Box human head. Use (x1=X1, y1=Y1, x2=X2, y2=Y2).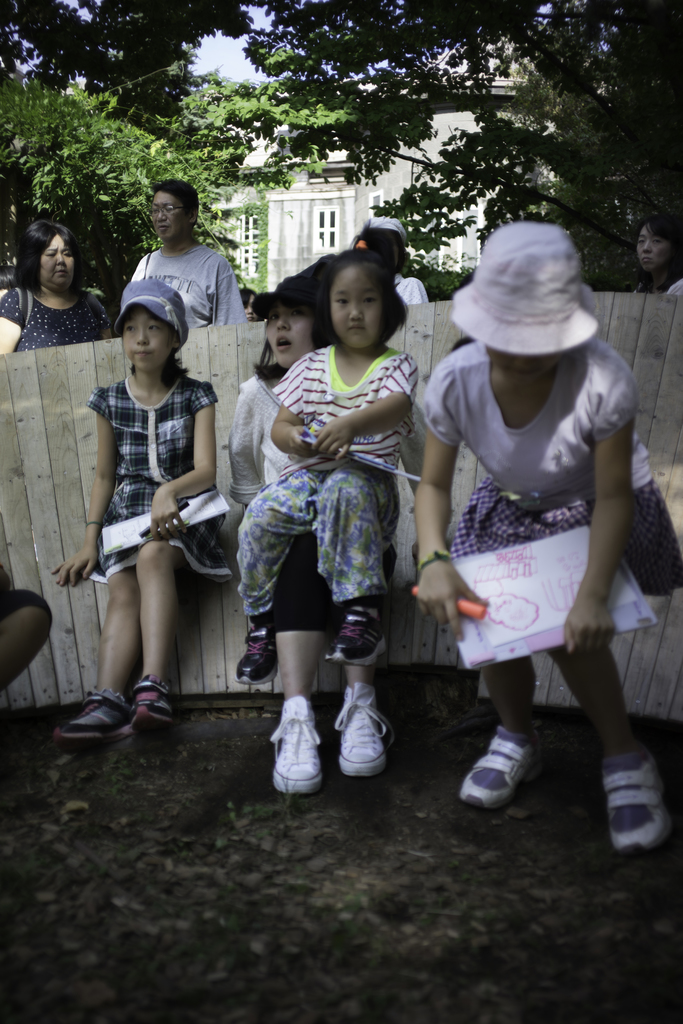
(x1=326, y1=244, x2=414, y2=364).
